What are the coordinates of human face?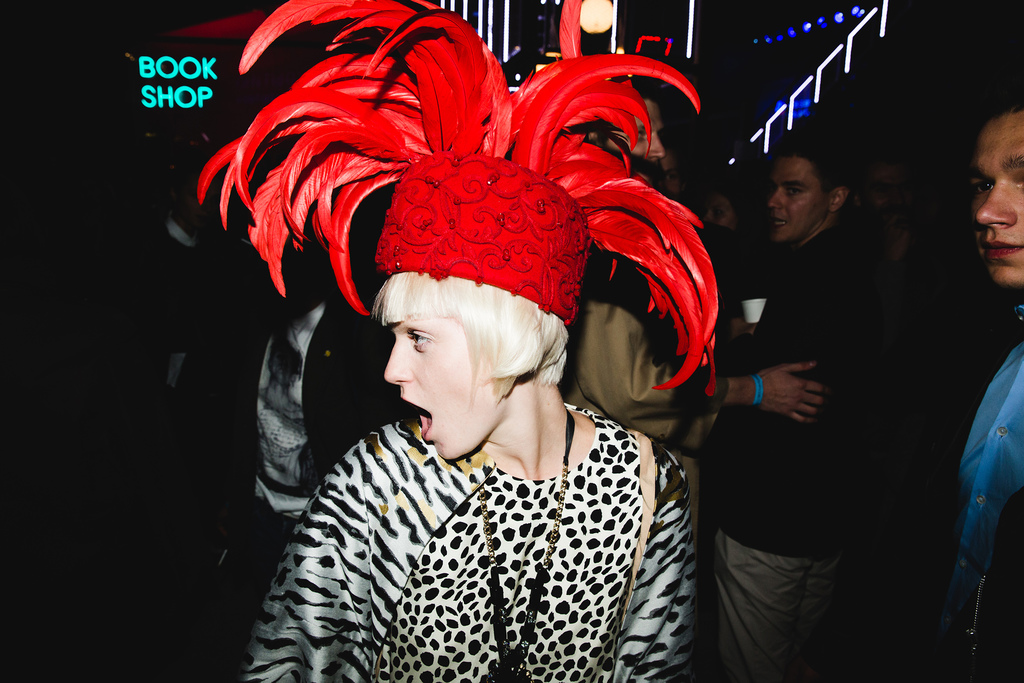
Rect(972, 114, 1023, 288).
